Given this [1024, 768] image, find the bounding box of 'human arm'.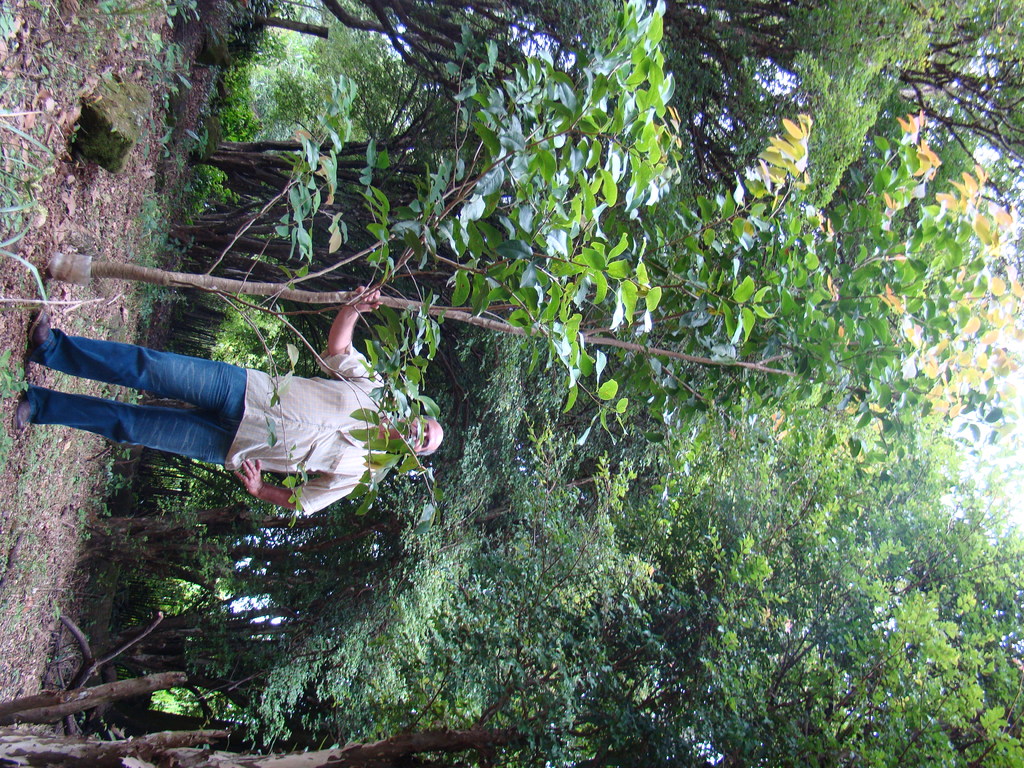
crop(230, 451, 360, 518).
